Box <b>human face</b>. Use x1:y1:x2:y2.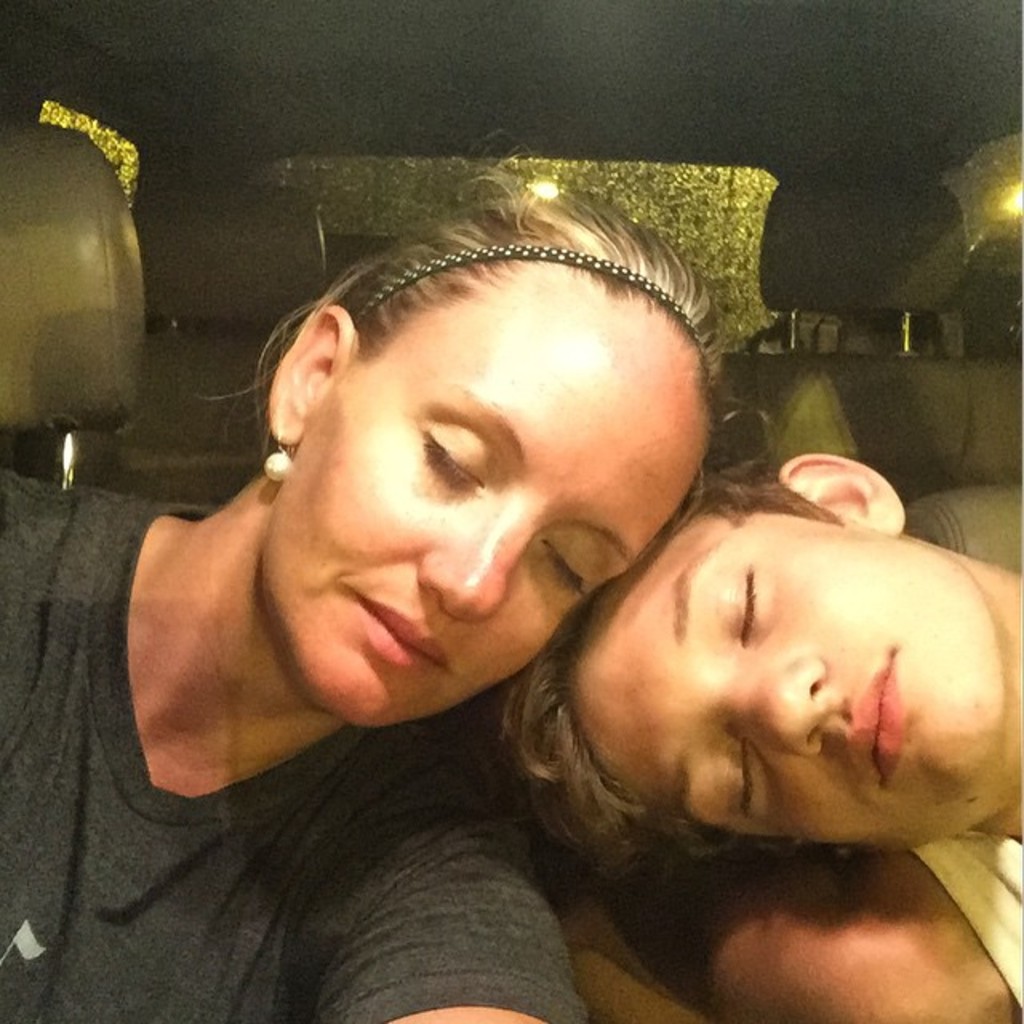
259:261:710:733.
